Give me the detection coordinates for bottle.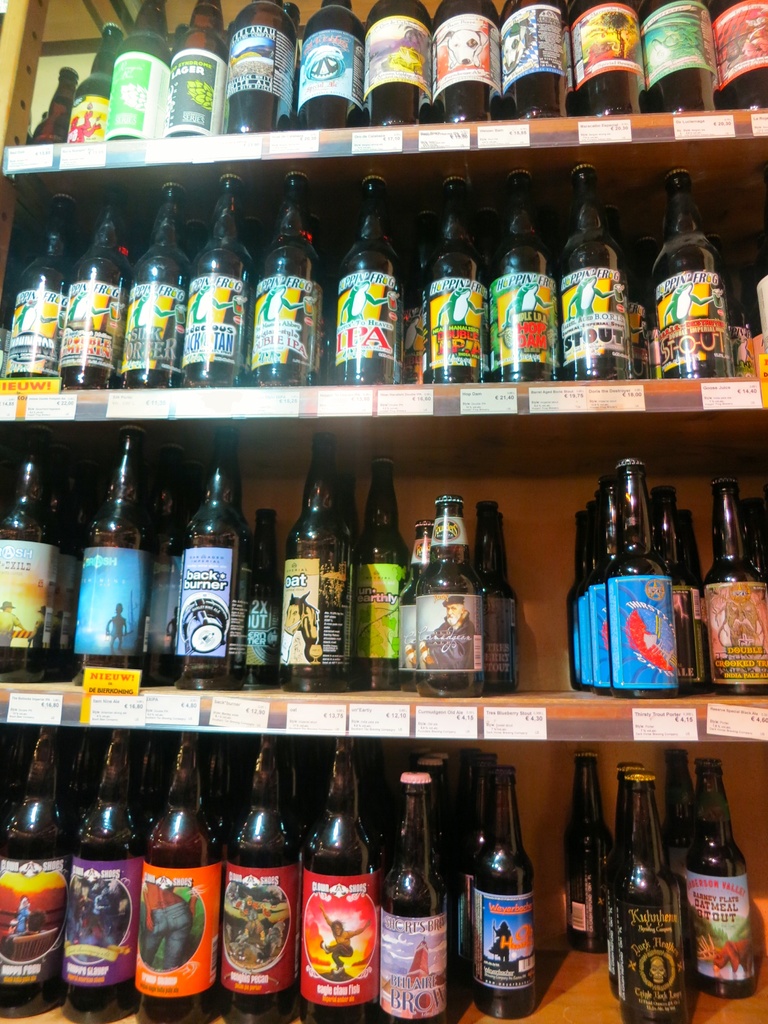
<region>0, 453, 61, 691</region>.
